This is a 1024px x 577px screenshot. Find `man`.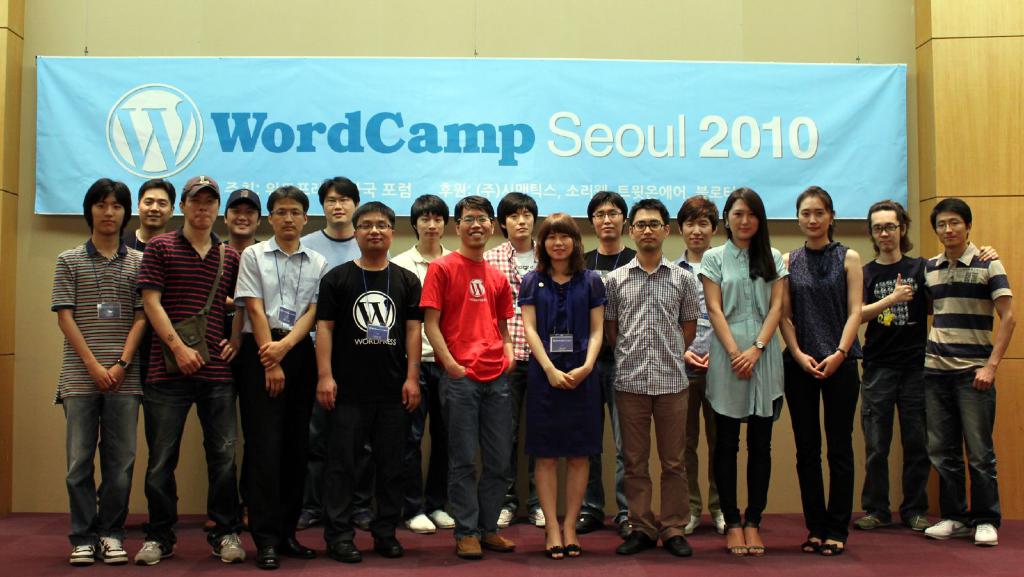
Bounding box: 230,187,326,566.
